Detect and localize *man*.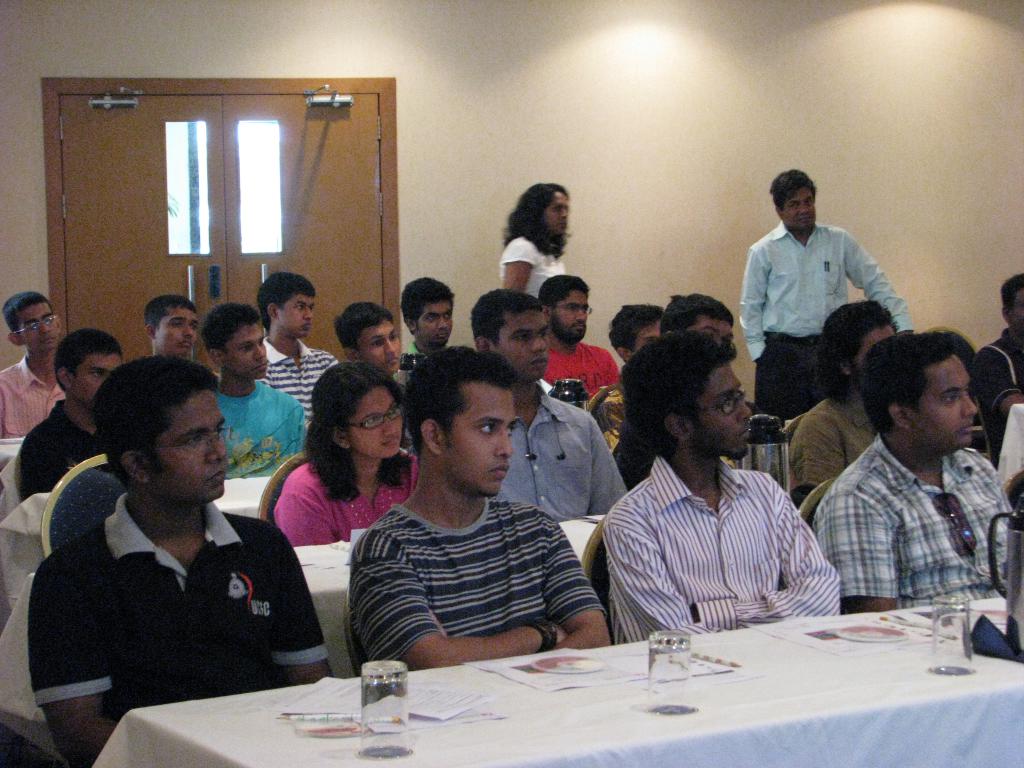
Localized at [x1=401, y1=278, x2=456, y2=374].
